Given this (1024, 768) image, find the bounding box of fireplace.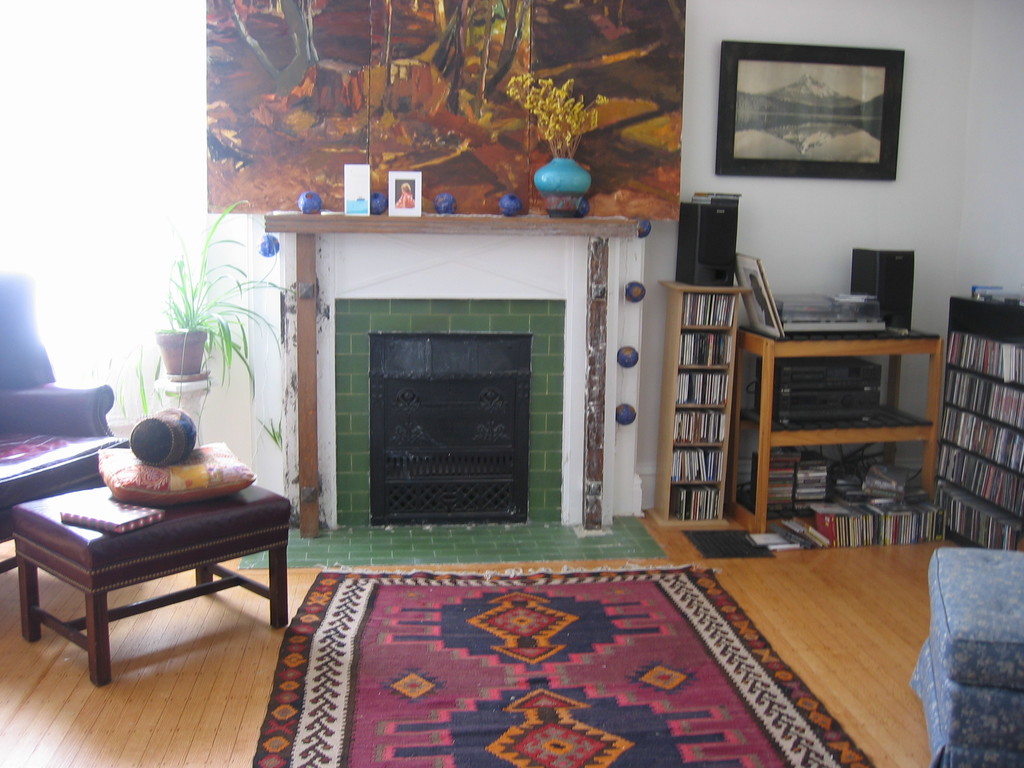
[x1=241, y1=214, x2=669, y2=566].
